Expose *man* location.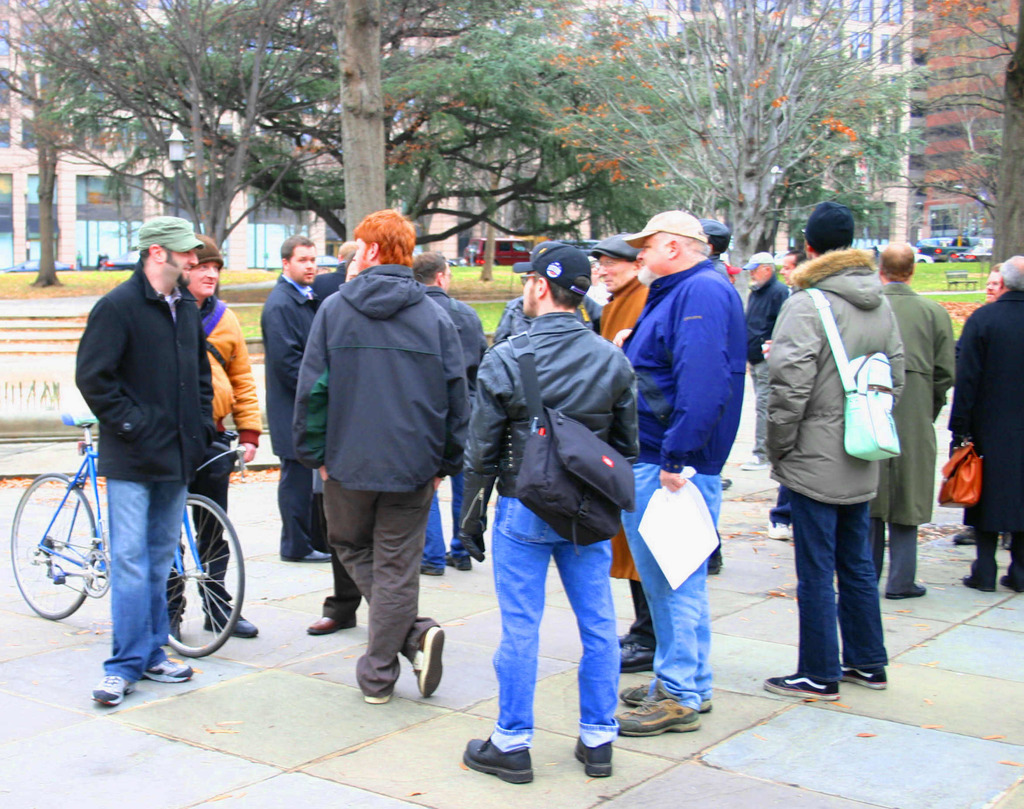
Exposed at <region>583, 239, 687, 658</region>.
